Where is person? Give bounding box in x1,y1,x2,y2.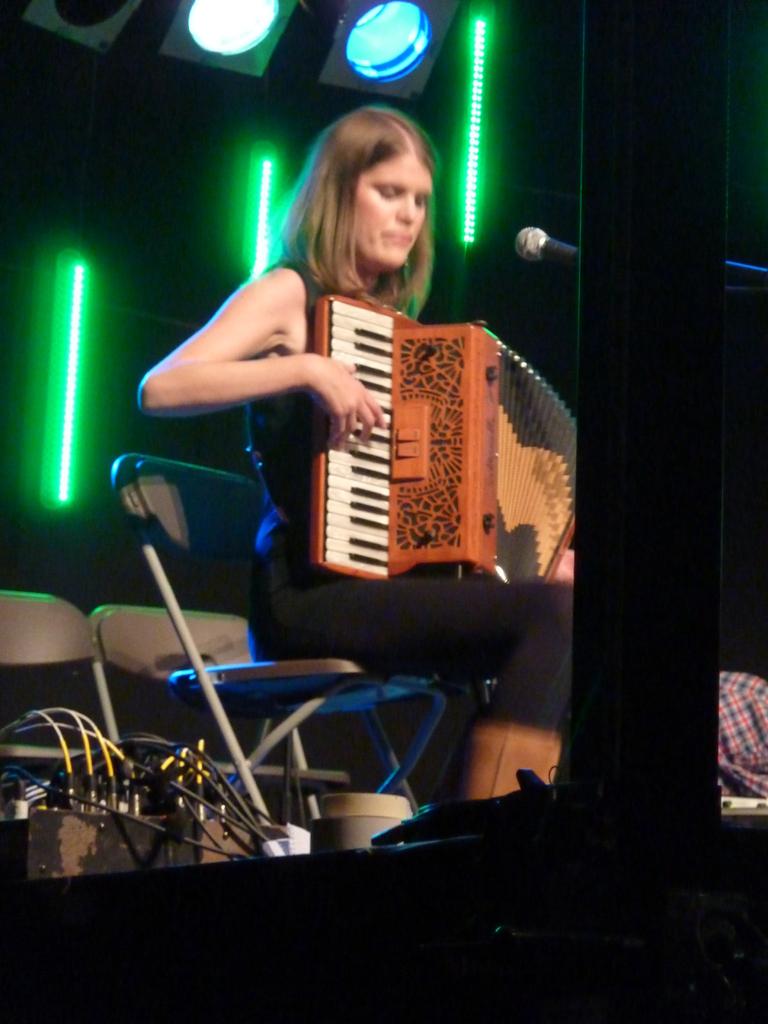
136,102,575,803.
